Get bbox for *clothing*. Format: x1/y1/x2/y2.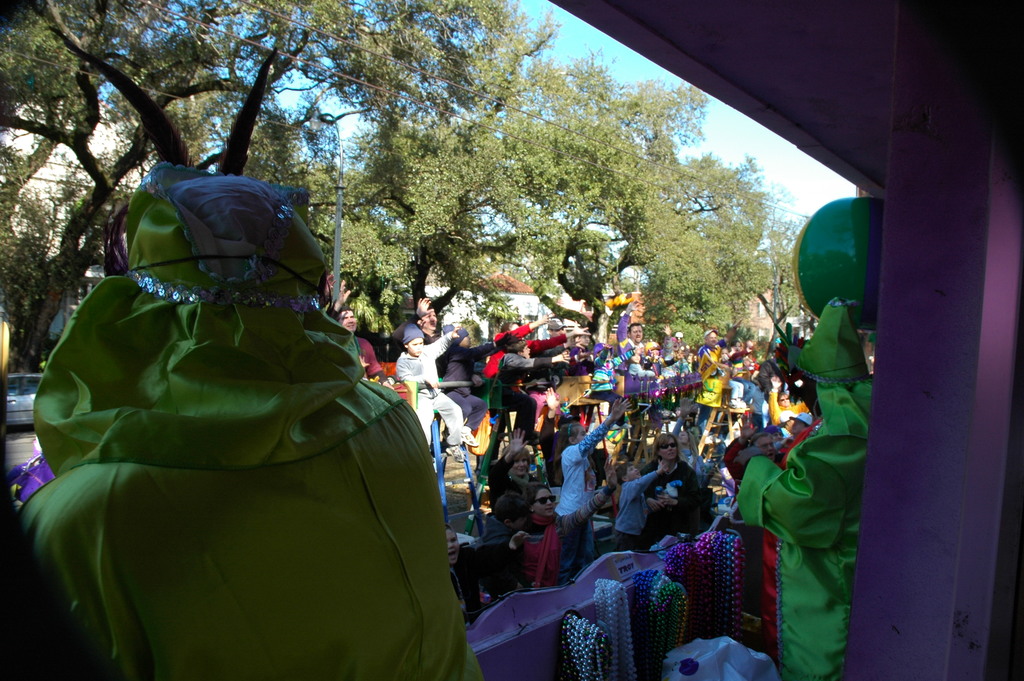
644/449/707/532.
